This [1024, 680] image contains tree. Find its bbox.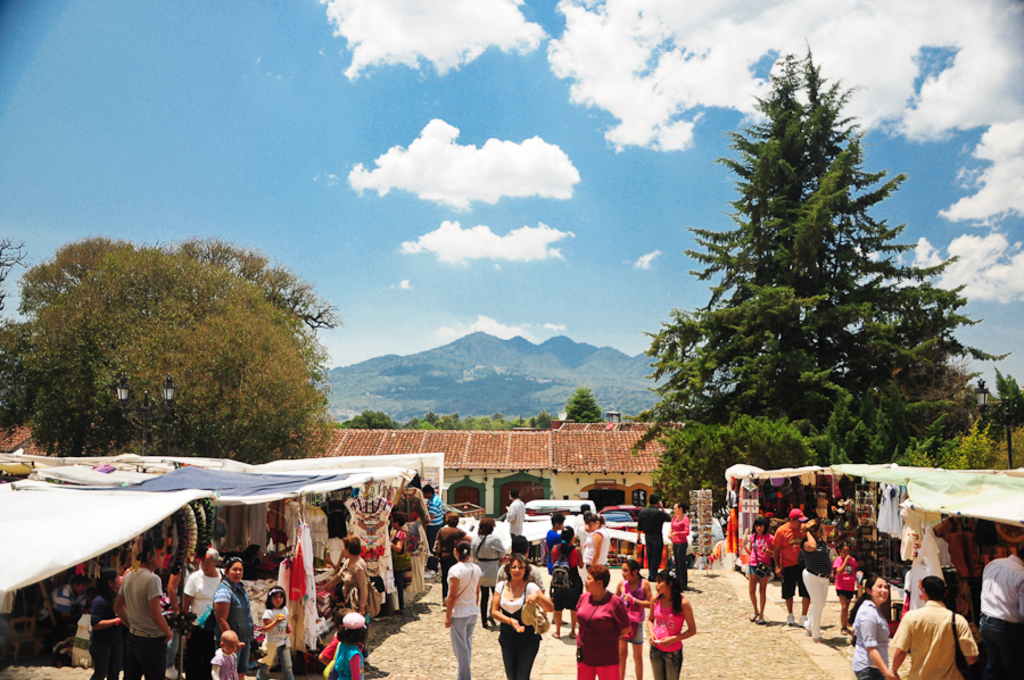
<box>344,407,403,431</box>.
